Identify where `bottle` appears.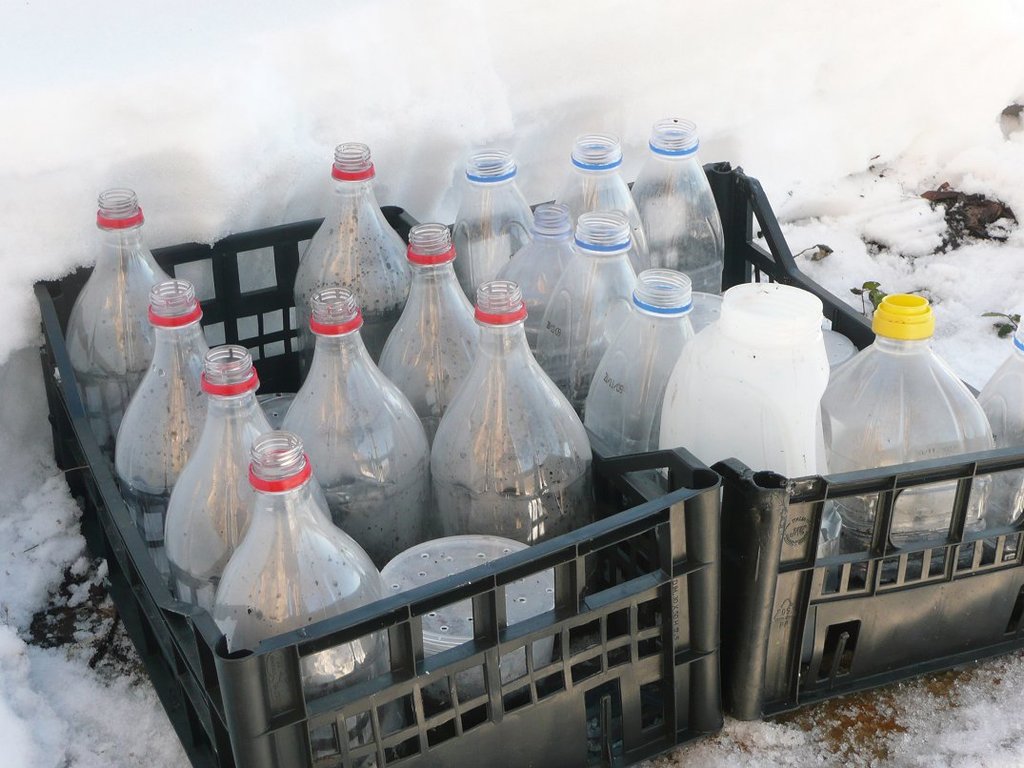
Appears at [x1=819, y1=292, x2=999, y2=584].
